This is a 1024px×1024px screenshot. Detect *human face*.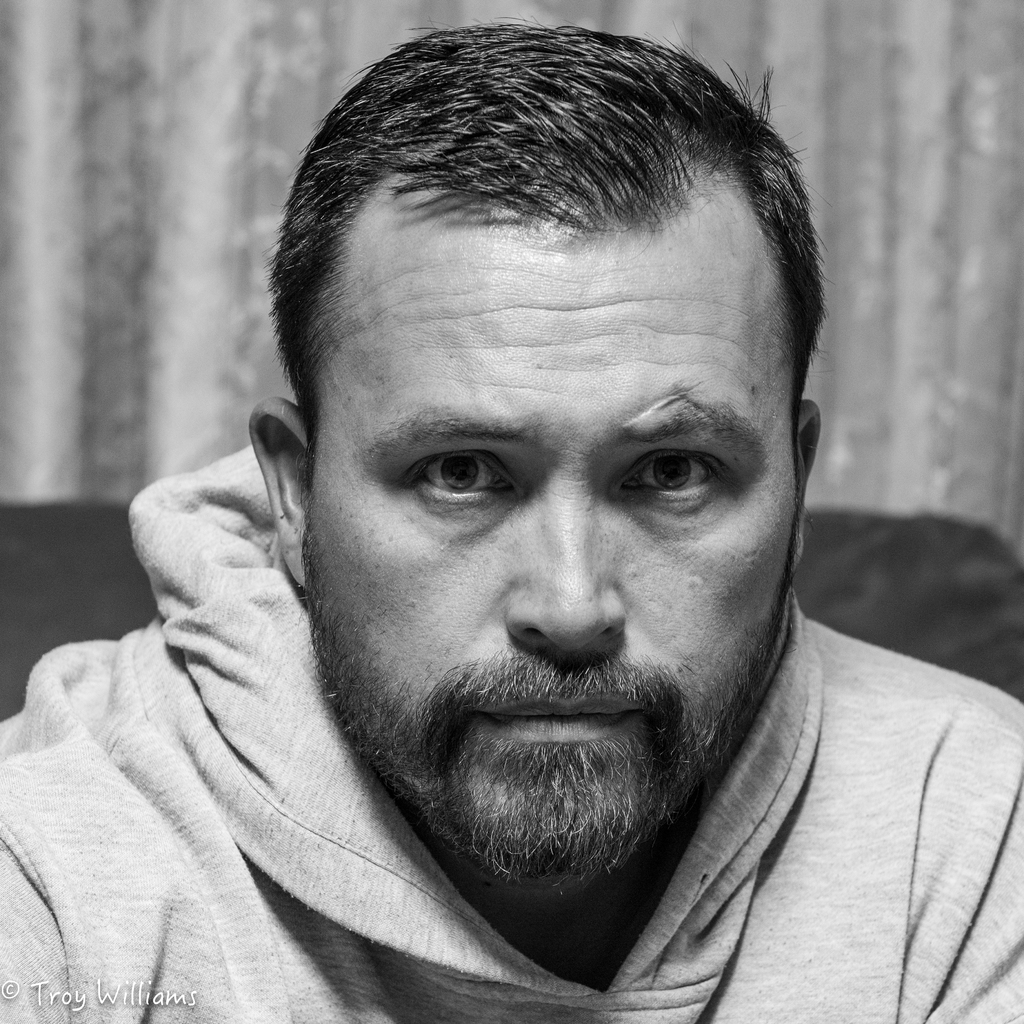
left=298, top=239, right=803, bottom=870.
